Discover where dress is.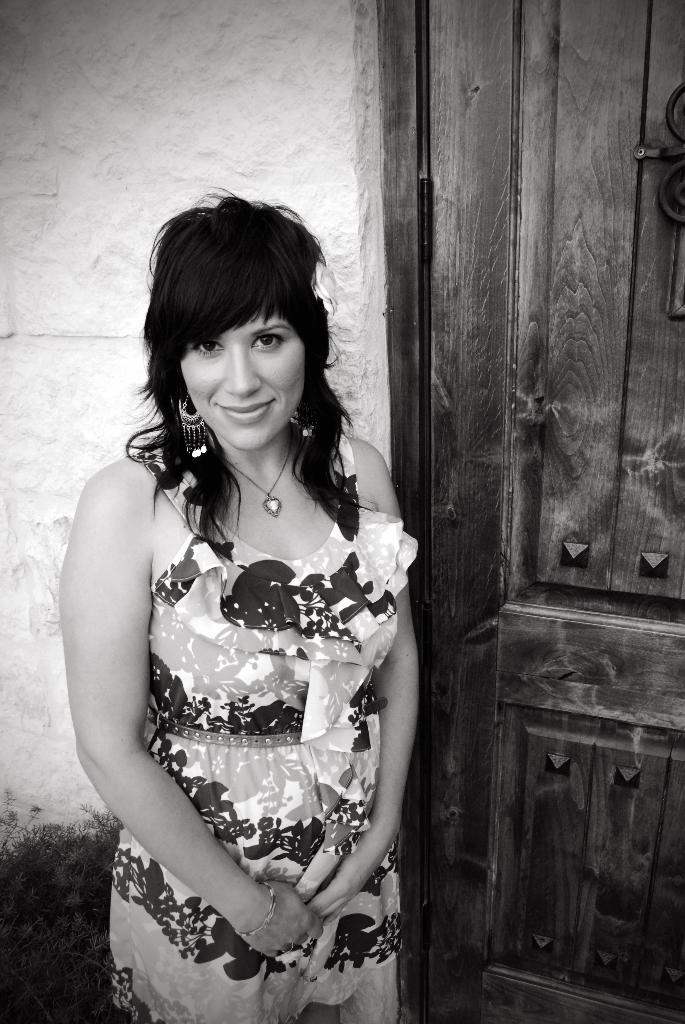
Discovered at l=88, t=444, r=406, b=977.
